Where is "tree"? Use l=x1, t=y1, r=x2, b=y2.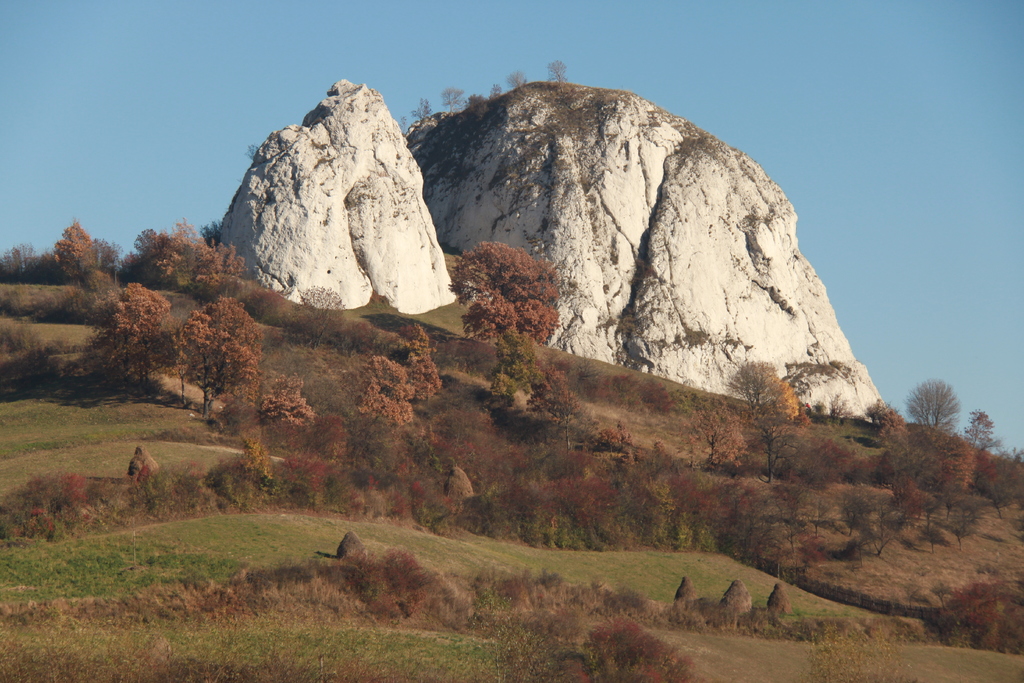
l=125, t=216, r=246, b=302.
